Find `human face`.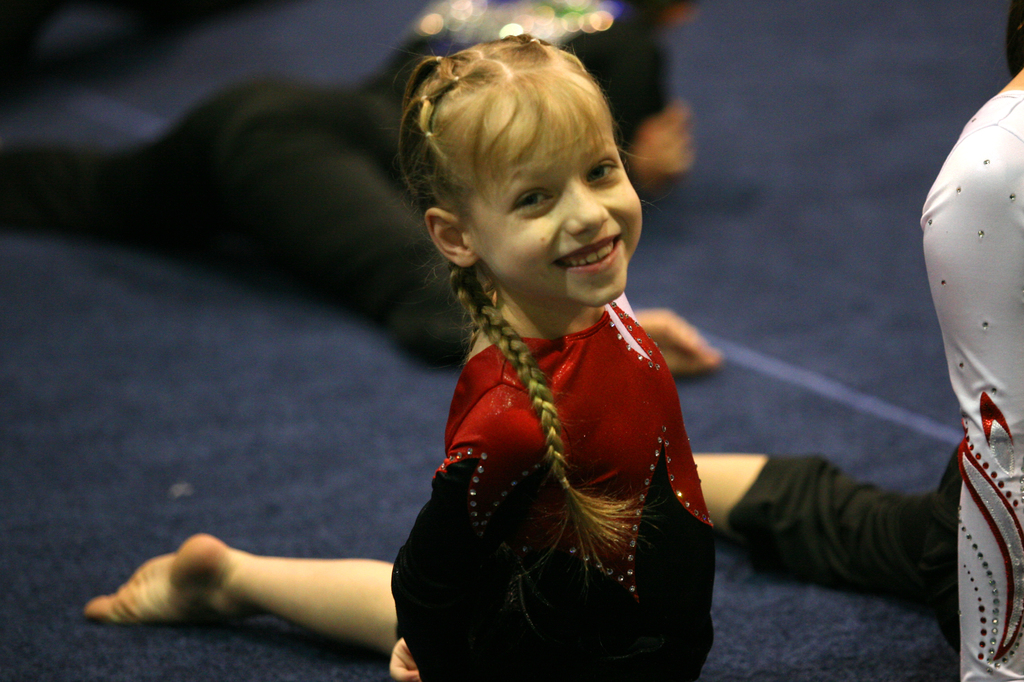
467 109 641 309.
